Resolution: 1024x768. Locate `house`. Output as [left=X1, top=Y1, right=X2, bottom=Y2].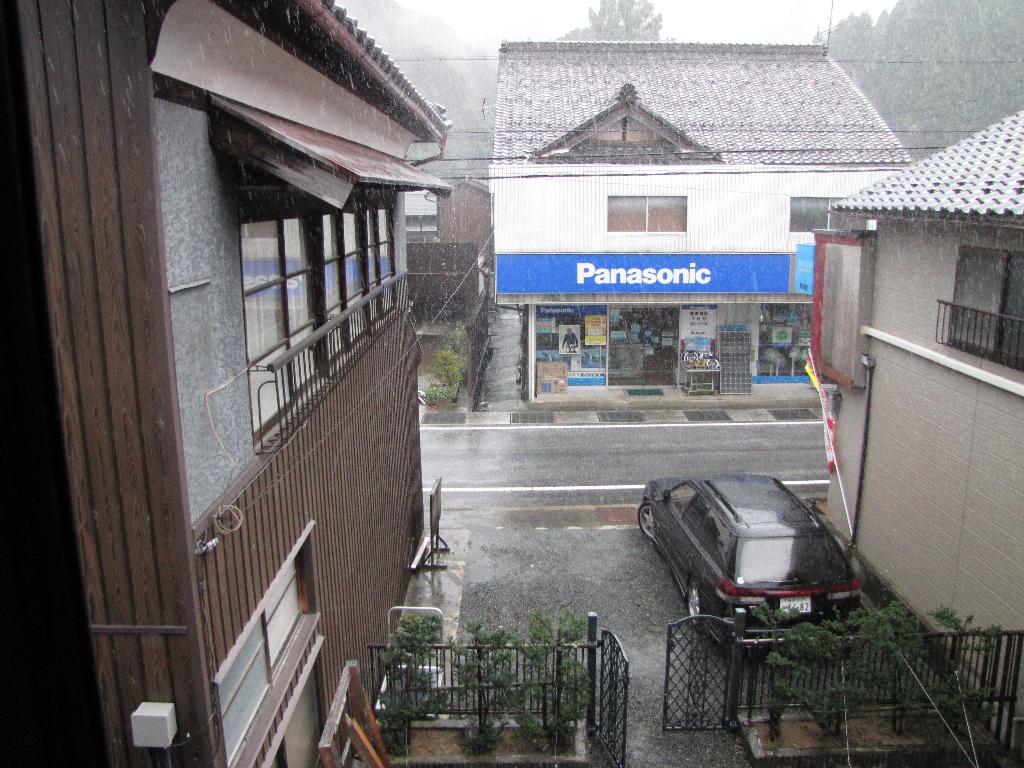
[left=488, top=42, right=921, bottom=395].
